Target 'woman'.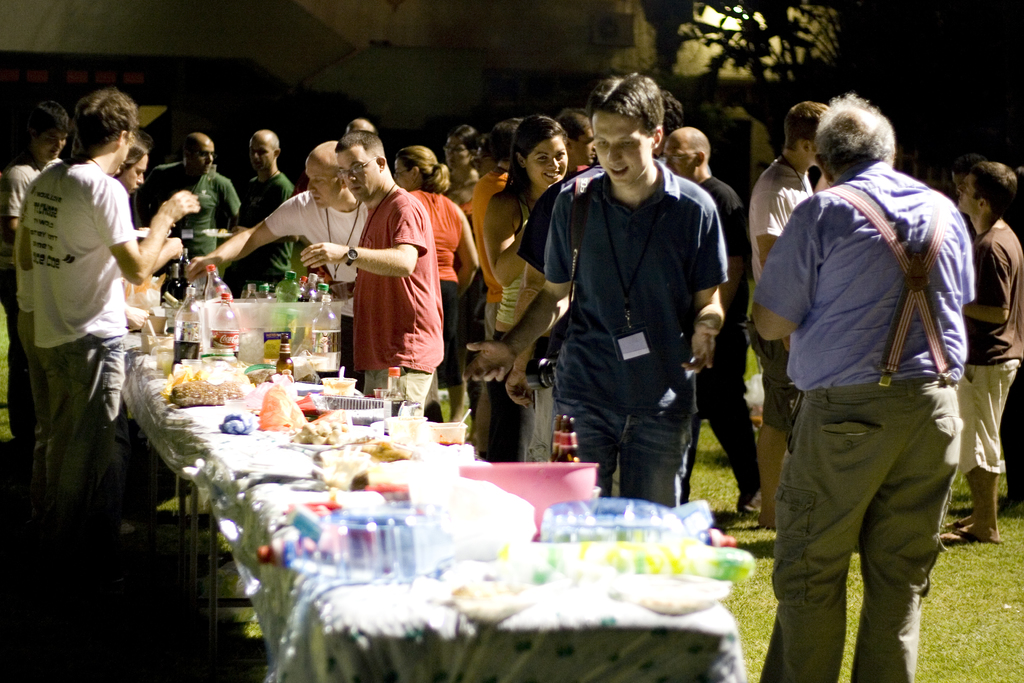
Target region: [x1=392, y1=136, x2=492, y2=440].
